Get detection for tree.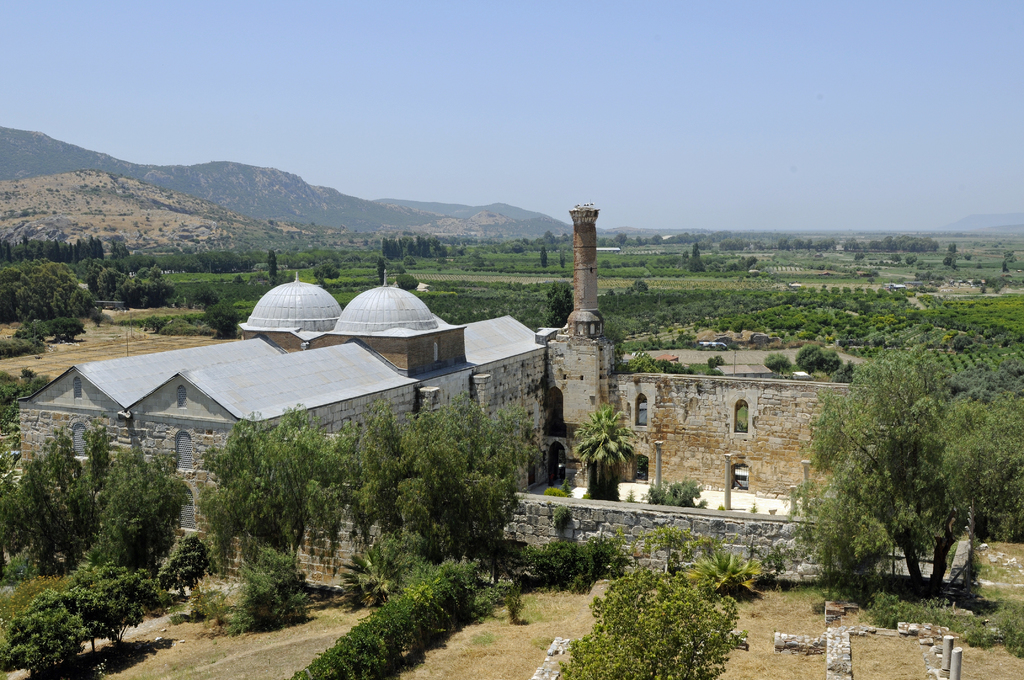
Detection: <box>151,247,175,275</box>.
